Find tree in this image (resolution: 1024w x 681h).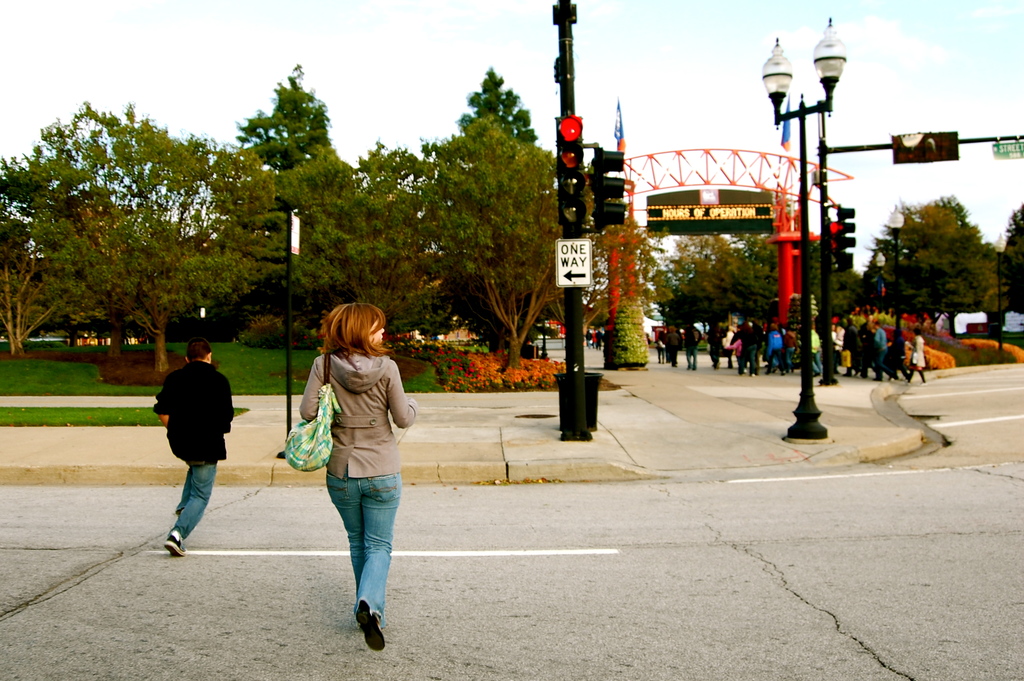
x1=19 y1=104 x2=165 y2=374.
